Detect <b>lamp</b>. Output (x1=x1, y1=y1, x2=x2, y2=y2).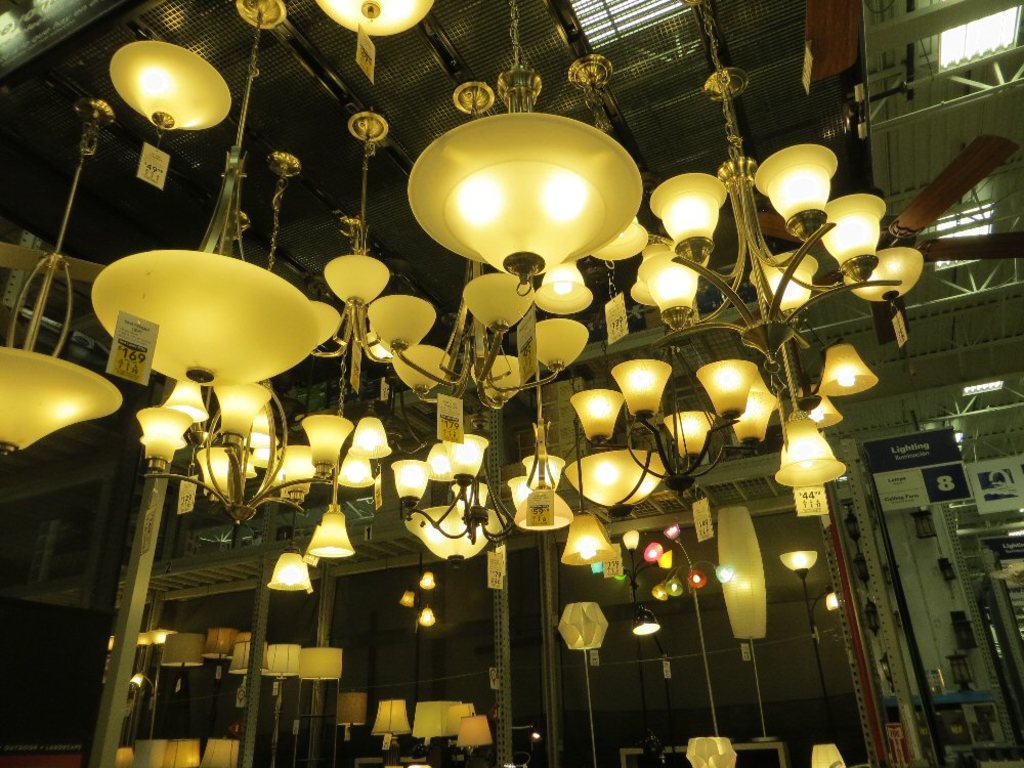
(x1=506, y1=478, x2=538, y2=504).
